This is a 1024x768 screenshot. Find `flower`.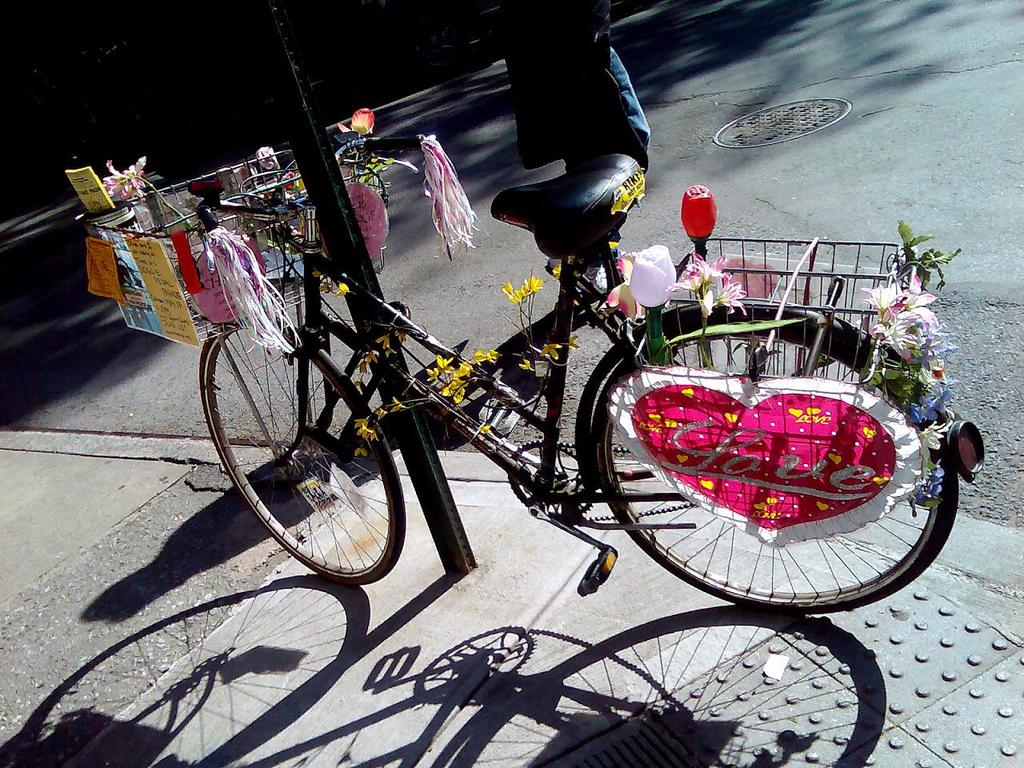
Bounding box: 354,414,368,438.
